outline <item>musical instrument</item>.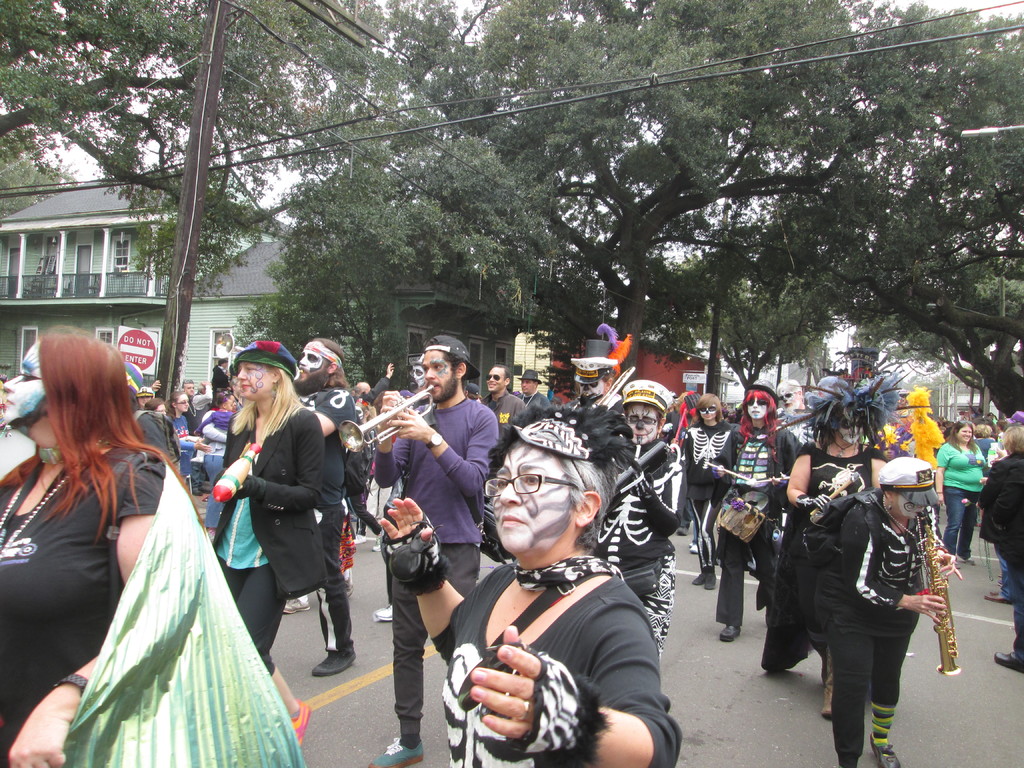
Outline: region(700, 458, 796, 548).
